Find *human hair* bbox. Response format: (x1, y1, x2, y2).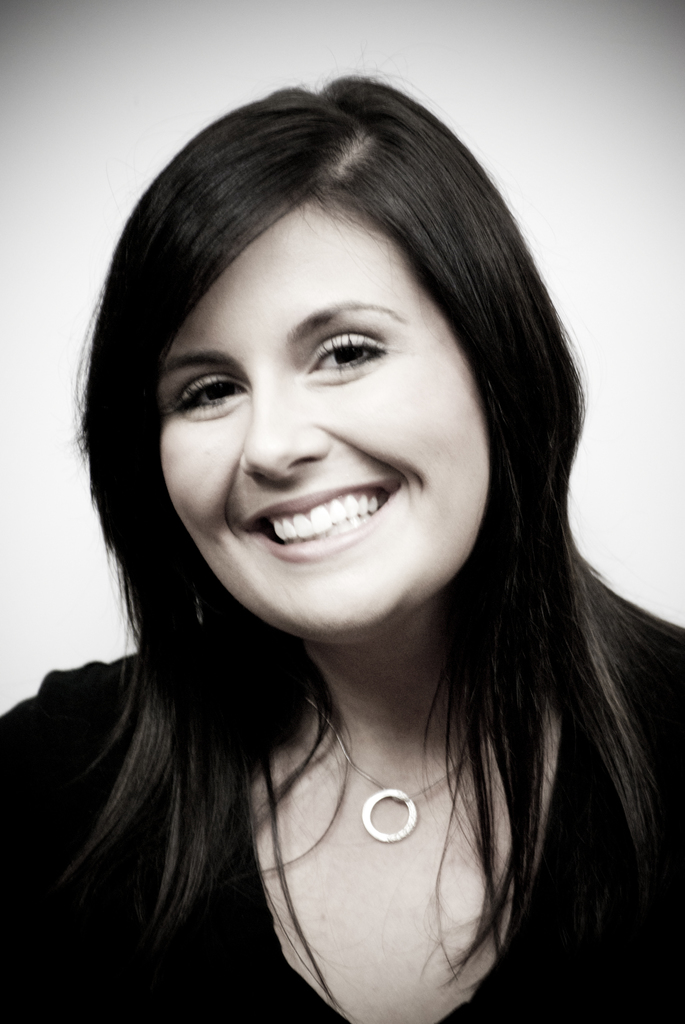
(76, 54, 615, 1022).
